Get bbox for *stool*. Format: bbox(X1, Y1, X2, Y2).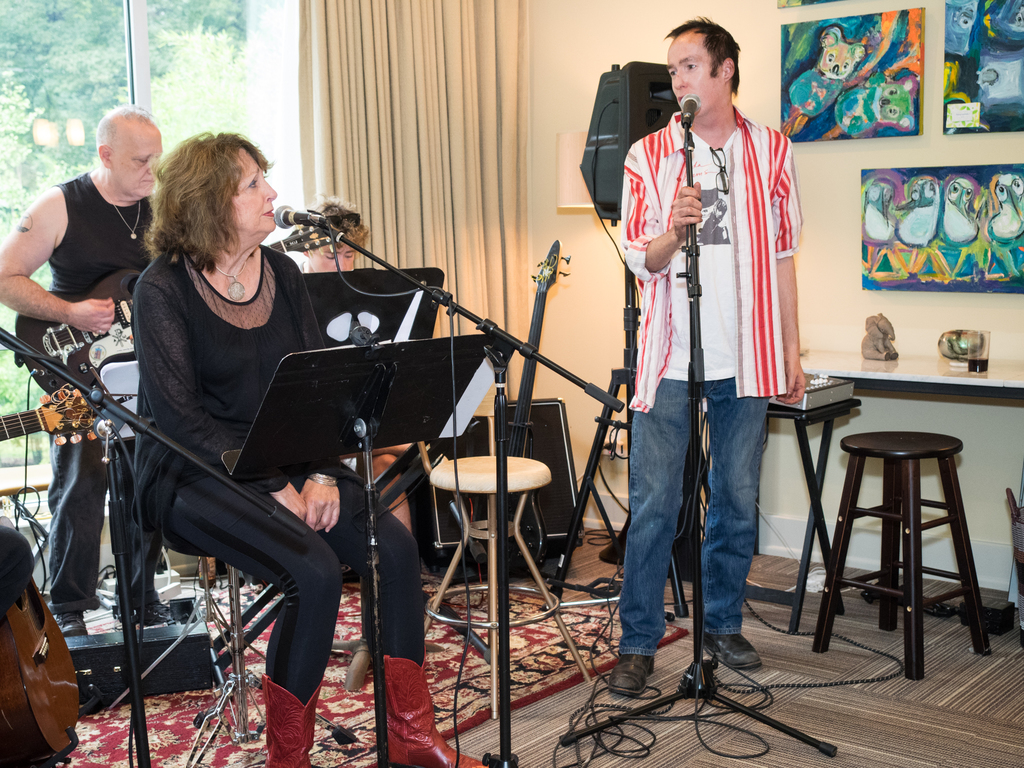
bbox(810, 431, 993, 680).
